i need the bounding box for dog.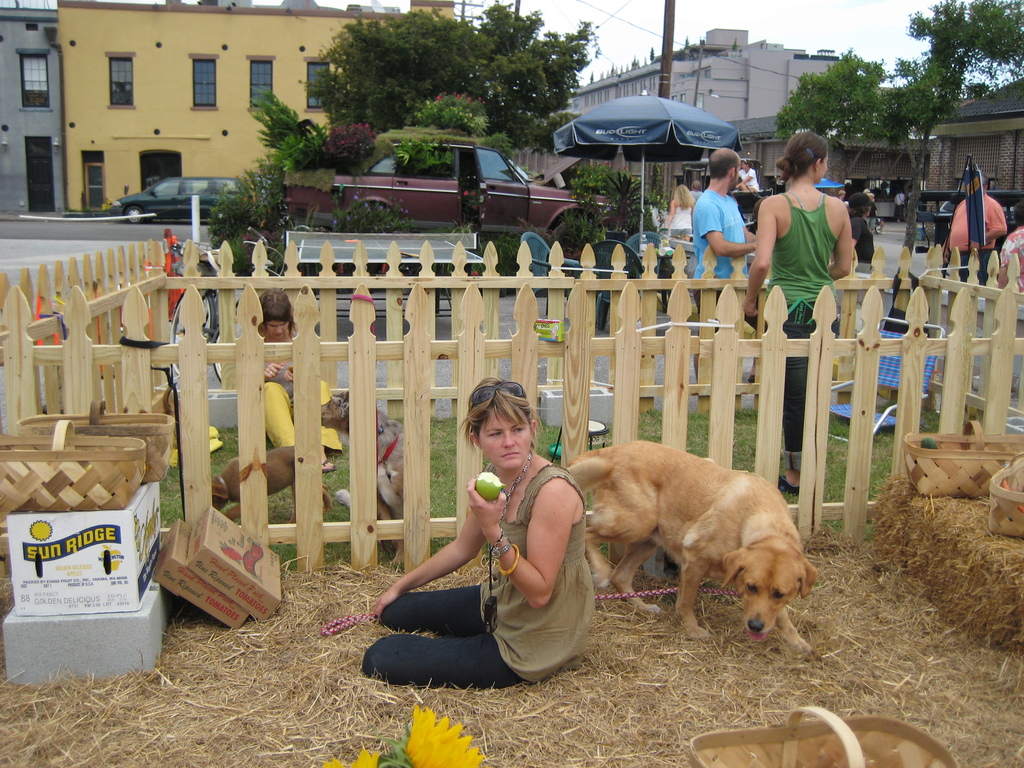
Here it is: detection(332, 406, 425, 572).
